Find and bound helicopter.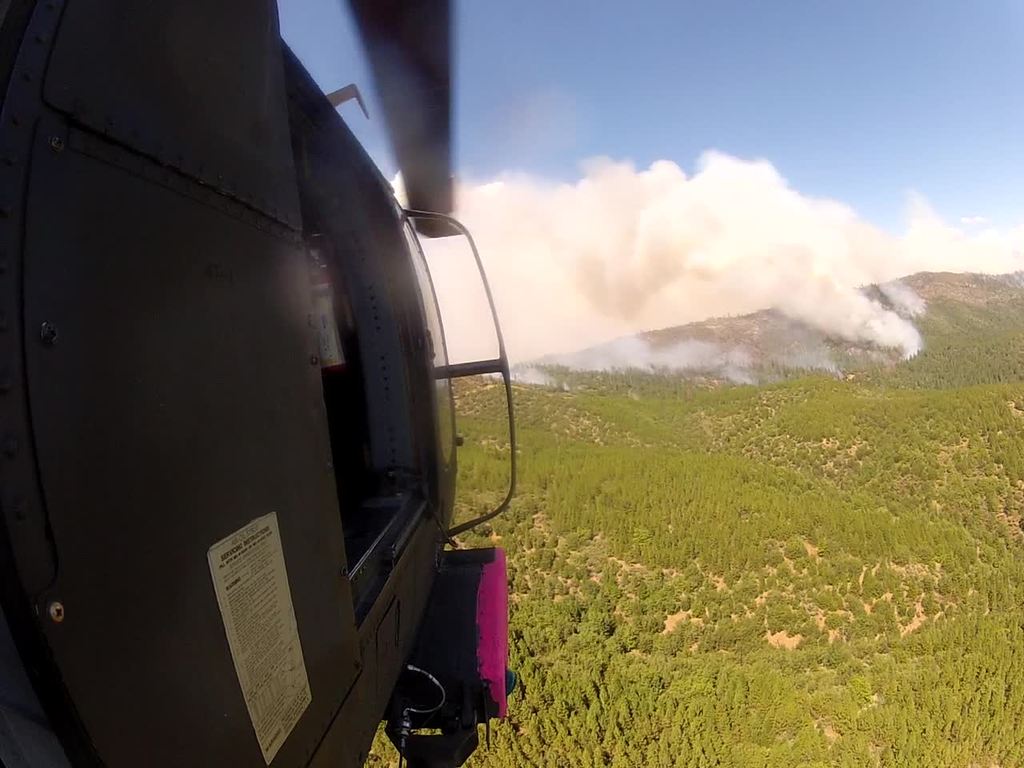
Bound: box(0, 2, 518, 767).
